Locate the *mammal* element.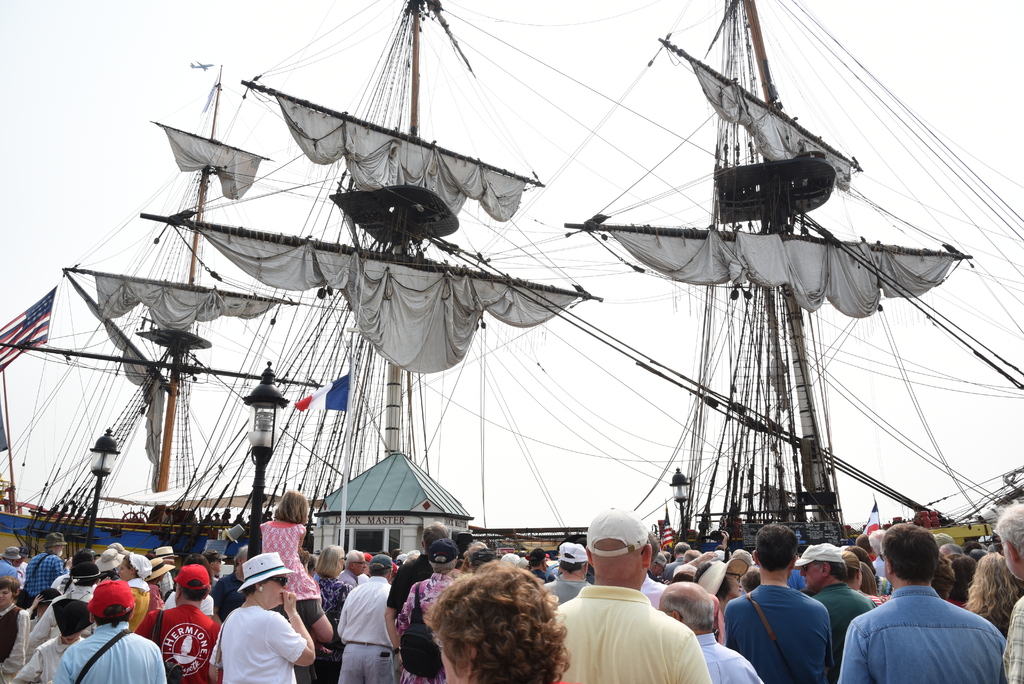
Element bbox: 401, 571, 572, 683.
